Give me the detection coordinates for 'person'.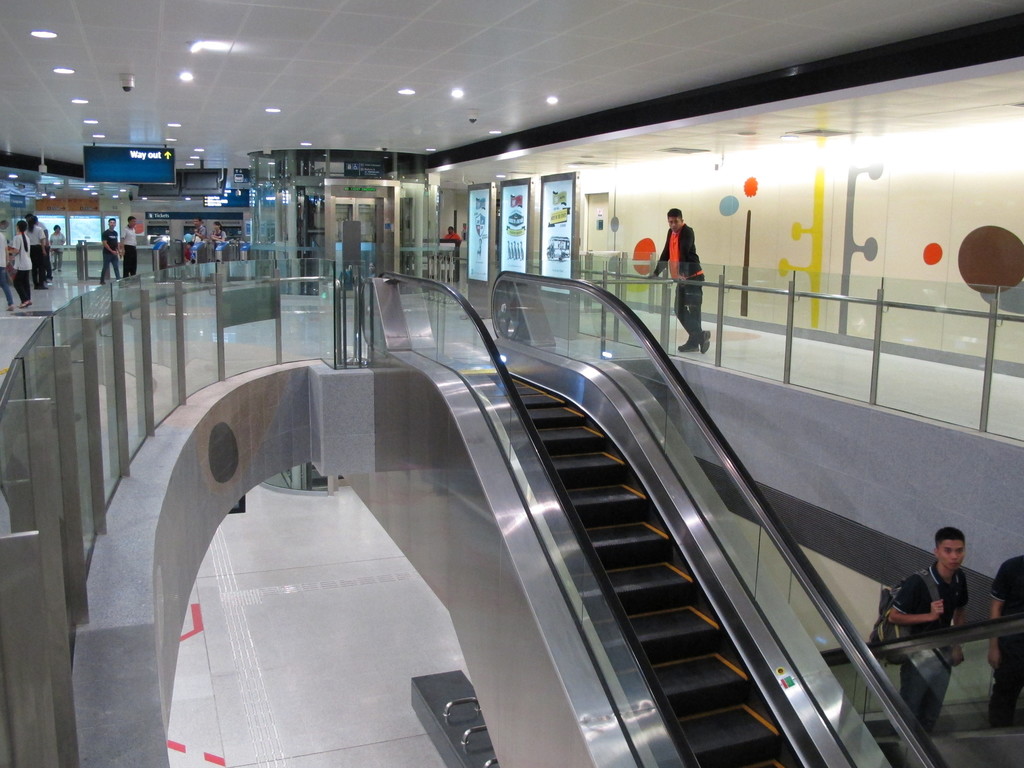
[129,214,139,280].
